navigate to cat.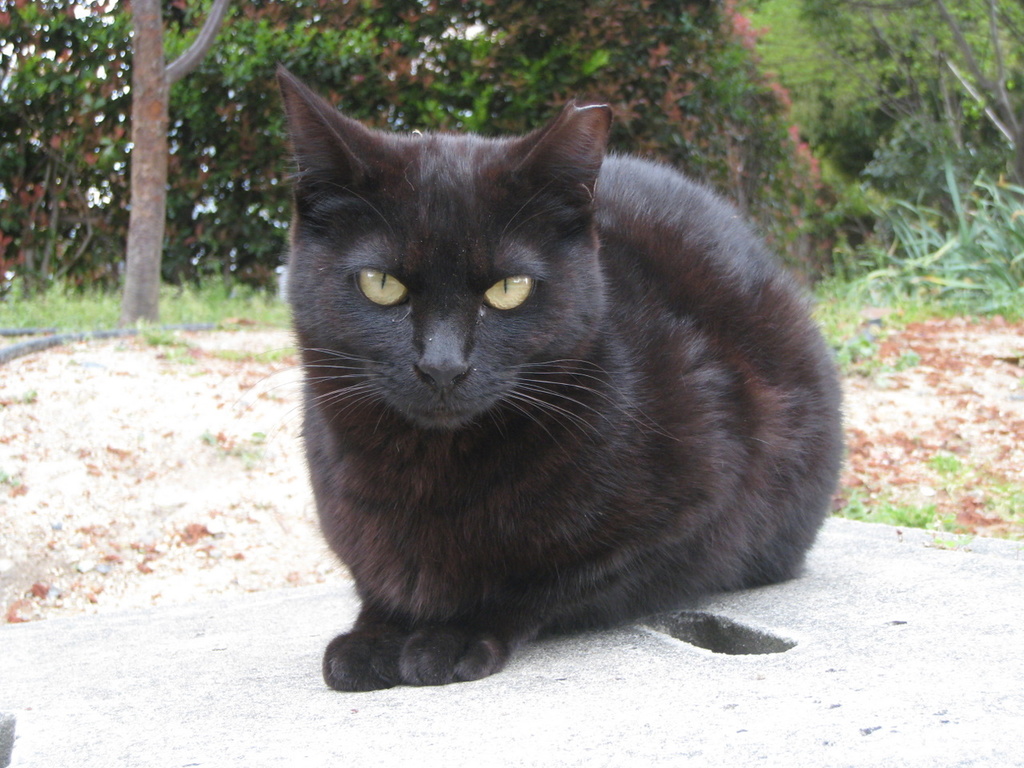
Navigation target: [left=266, top=69, right=851, bottom=692].
